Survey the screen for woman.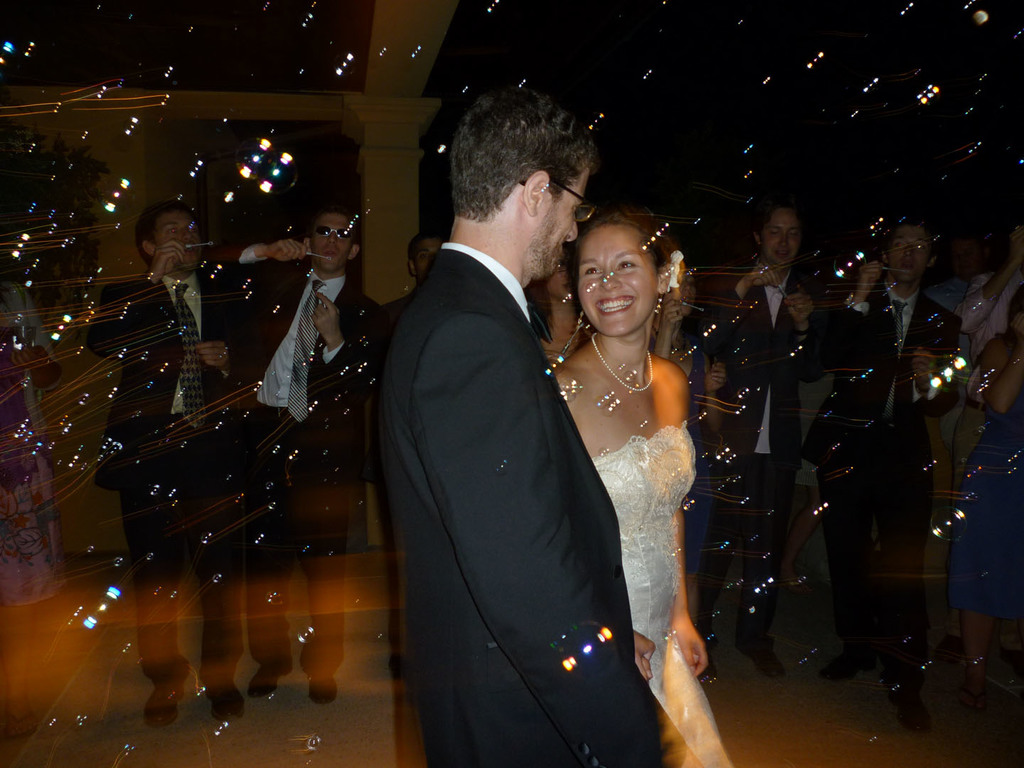
Survey found: locate(546, 163, 735, 744).
